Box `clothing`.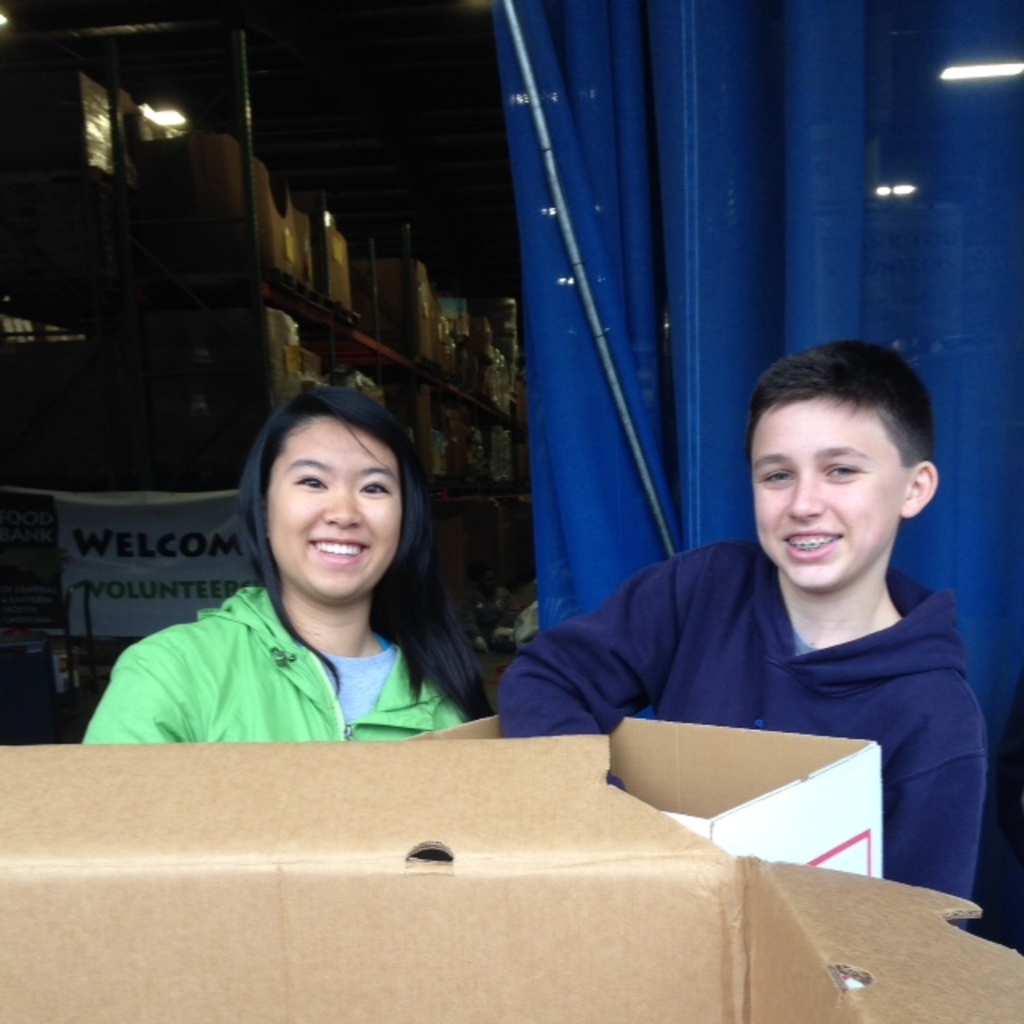
bbox(493, 530, 992, 920).
